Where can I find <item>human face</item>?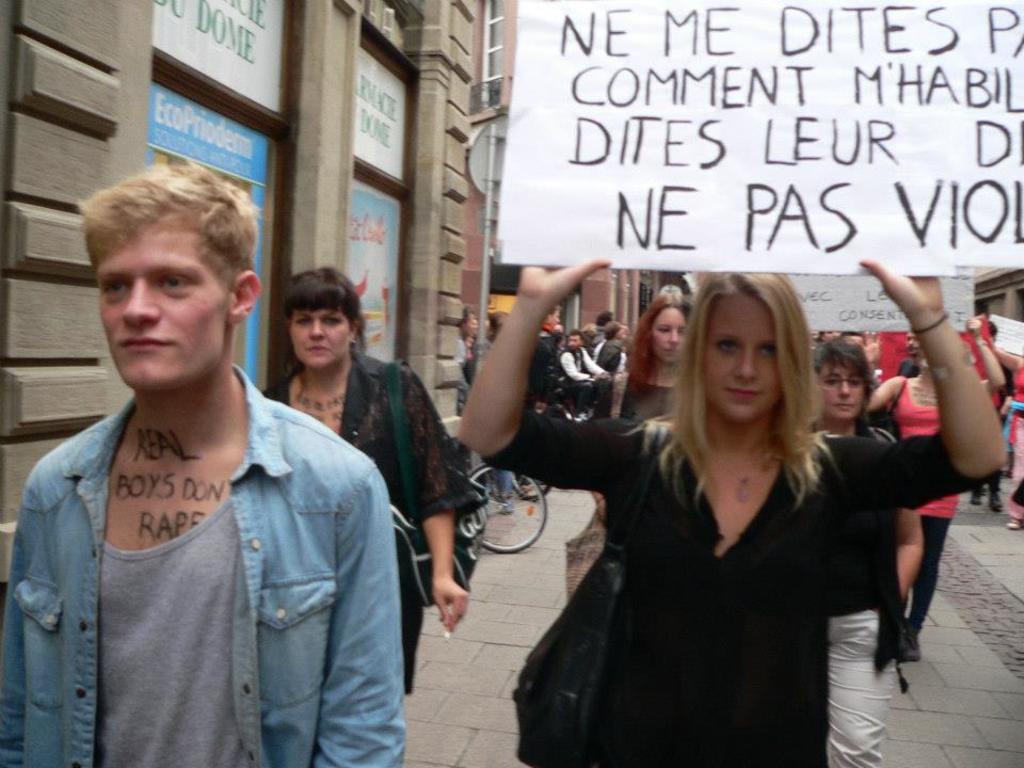
You can find it at (570,336,580,343).
